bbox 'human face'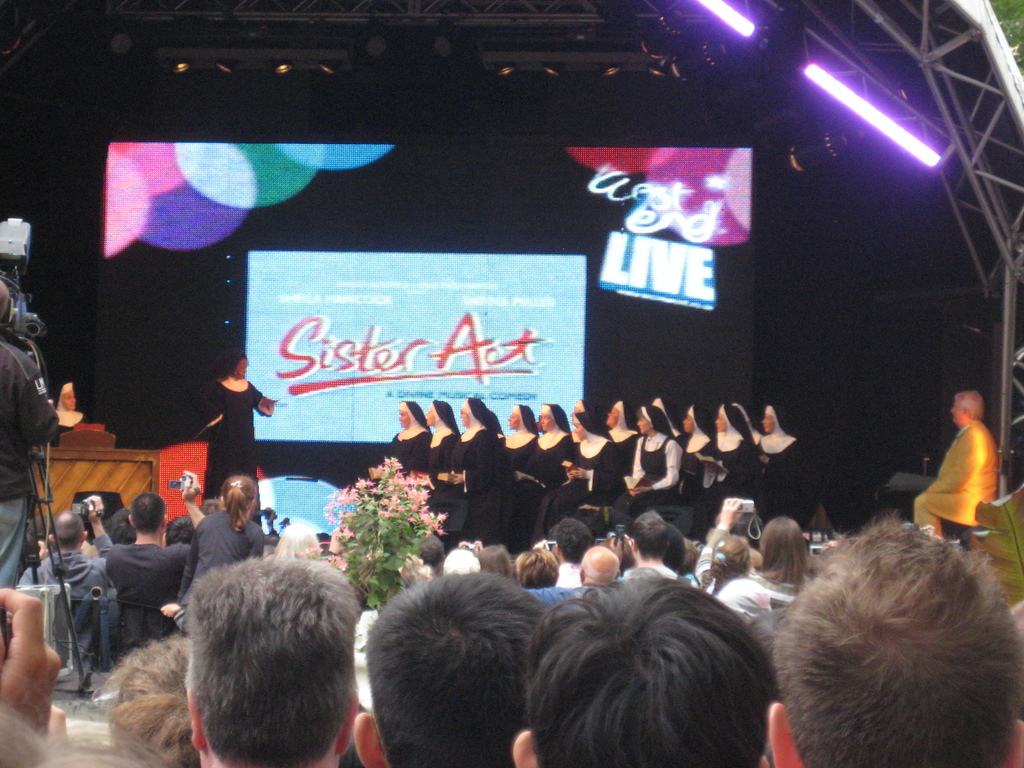
506,413,516,428
